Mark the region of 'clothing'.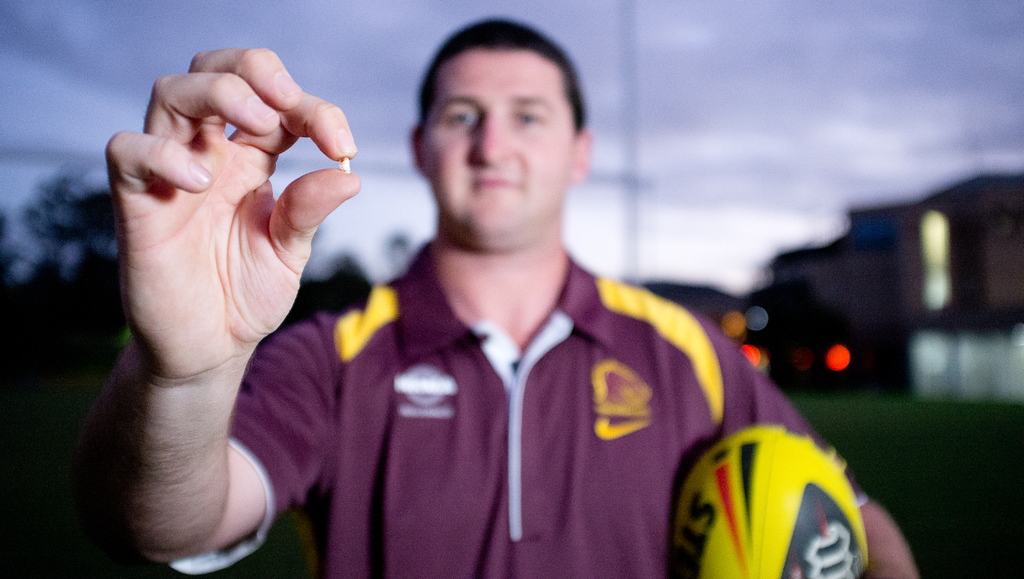
Region: box=[239, 230, 825, 555].
